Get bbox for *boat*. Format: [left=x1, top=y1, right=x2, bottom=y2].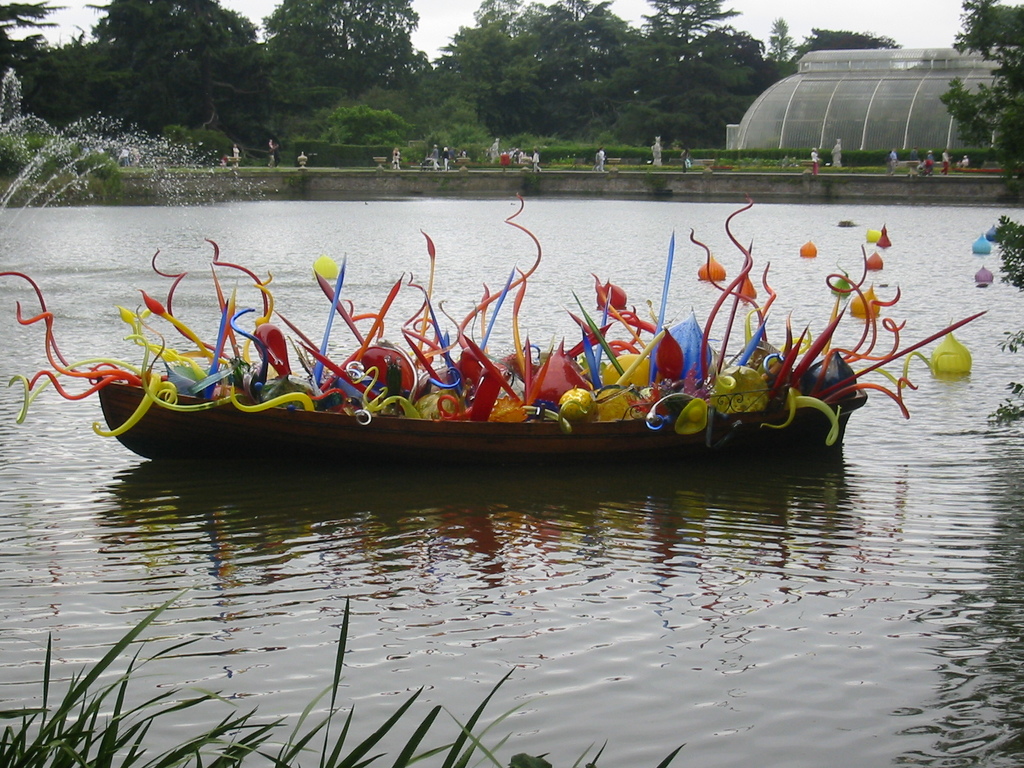
[left=0, top=193, right=988, bottom=471].
